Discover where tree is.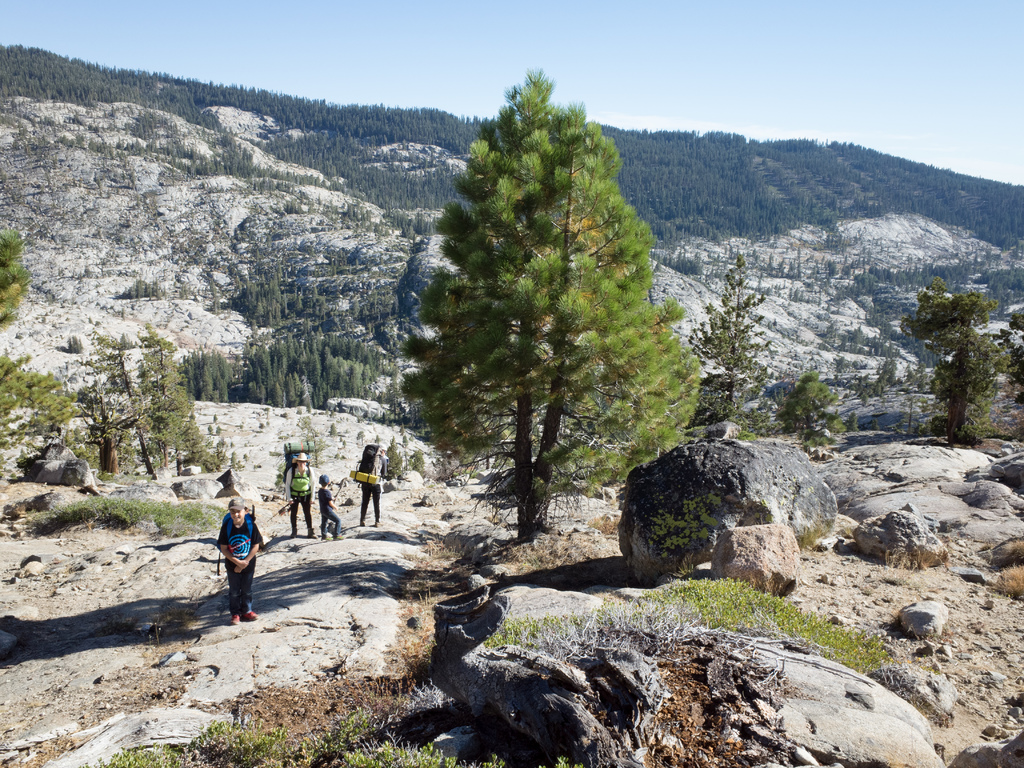
Discovered at (x1=698, y1=257, x2=773, y2=398).
